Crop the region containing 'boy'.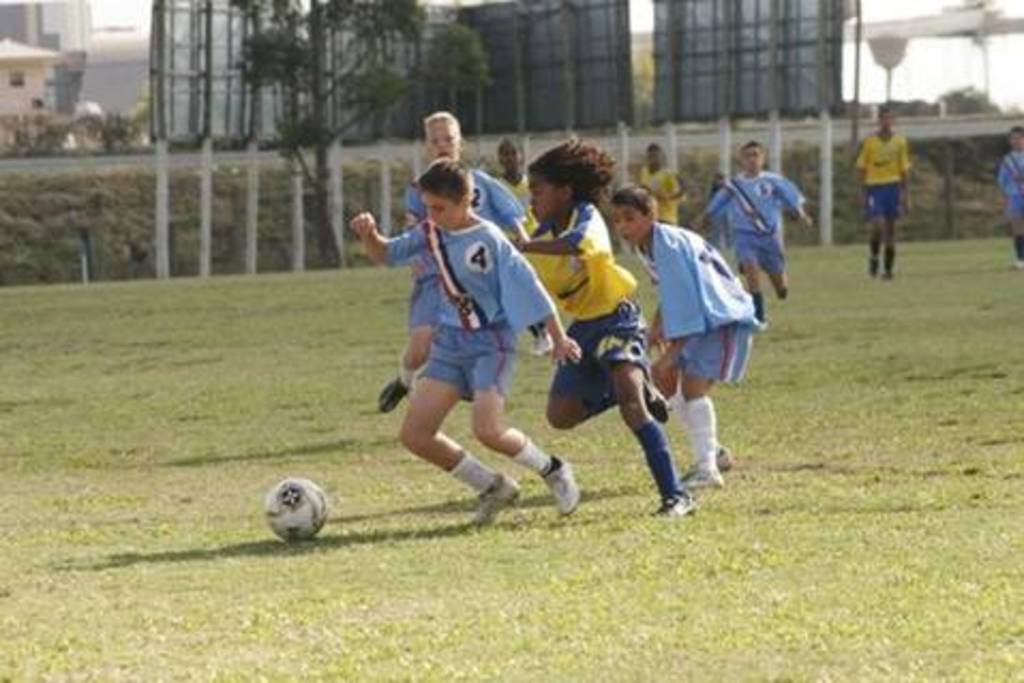
Crop region: x1=606 y1=184 x2=769 y2=486.
